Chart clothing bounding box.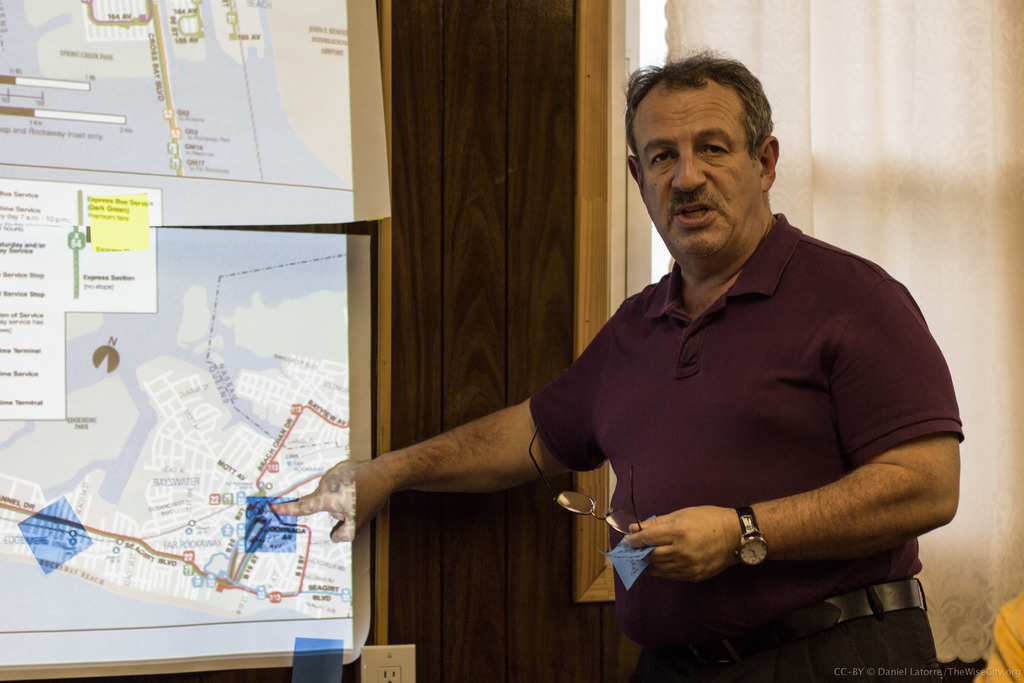
Charted: bbox(532, 215, 969, 682).
